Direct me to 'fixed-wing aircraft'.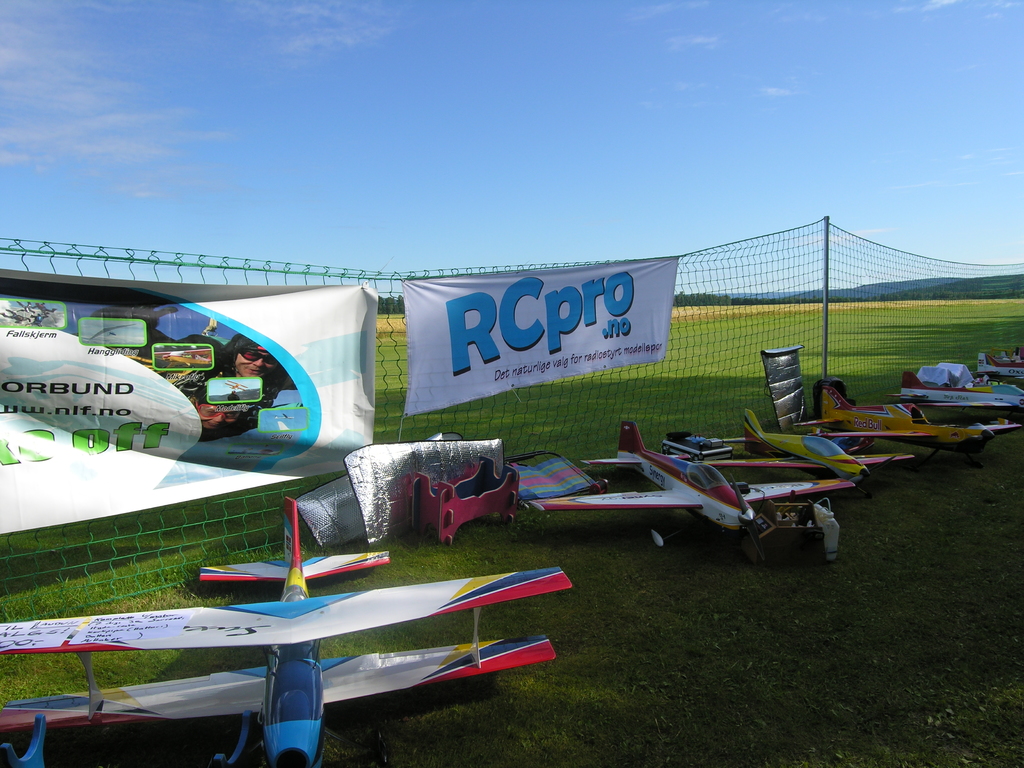
Direction: [left=83, top=321, right=132, bottom=340].
